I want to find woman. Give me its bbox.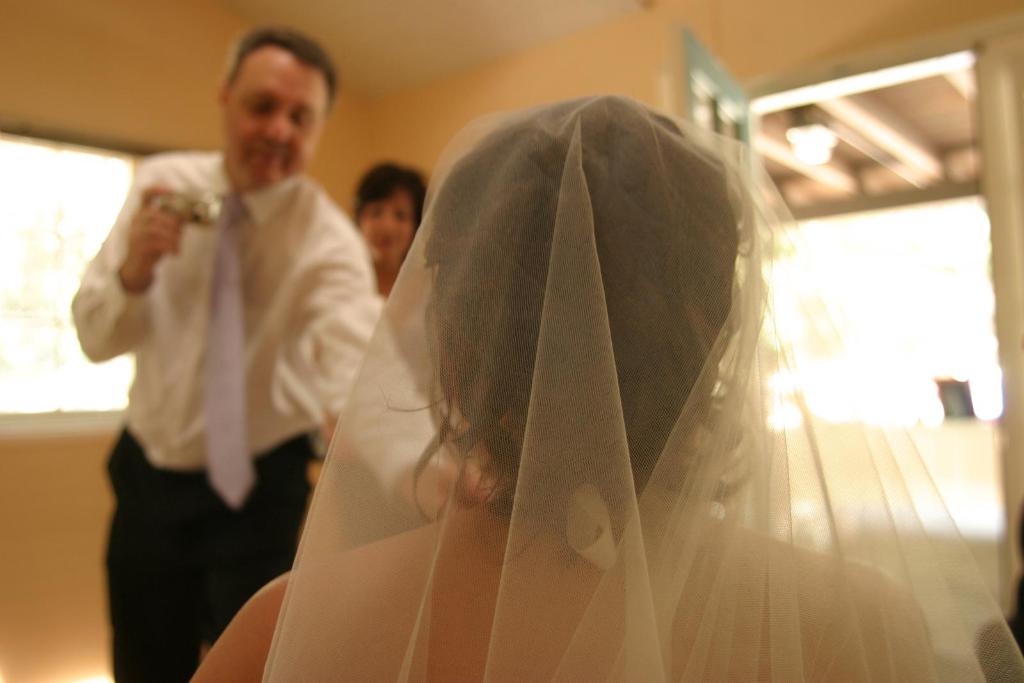
<region>313, 160, 445, 554</region>.
